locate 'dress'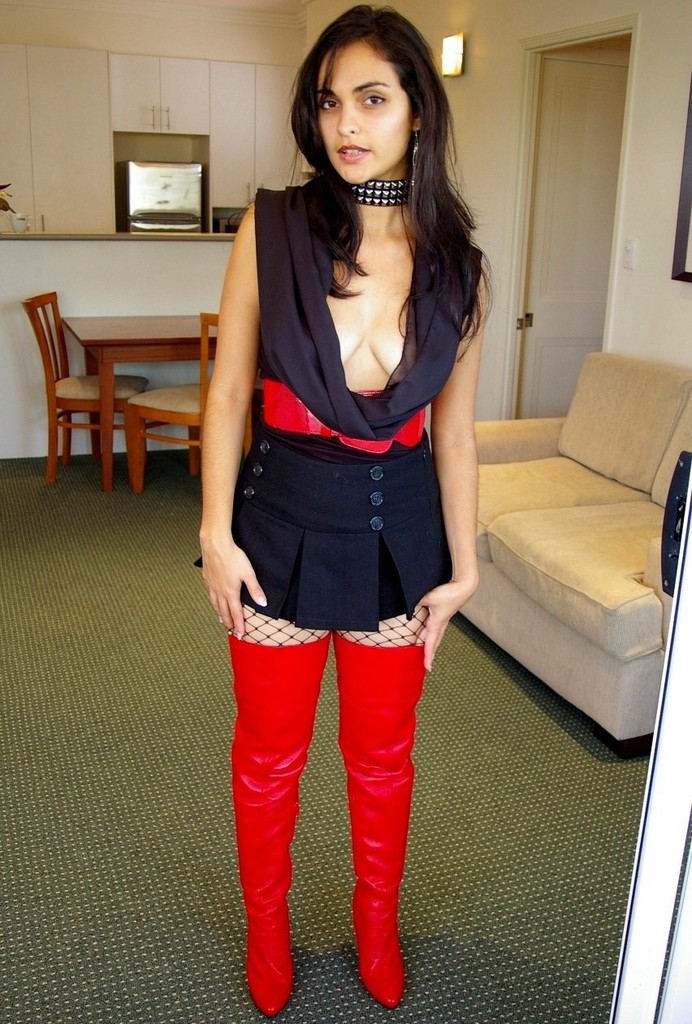
bbox(209, 176, 469, 652)
